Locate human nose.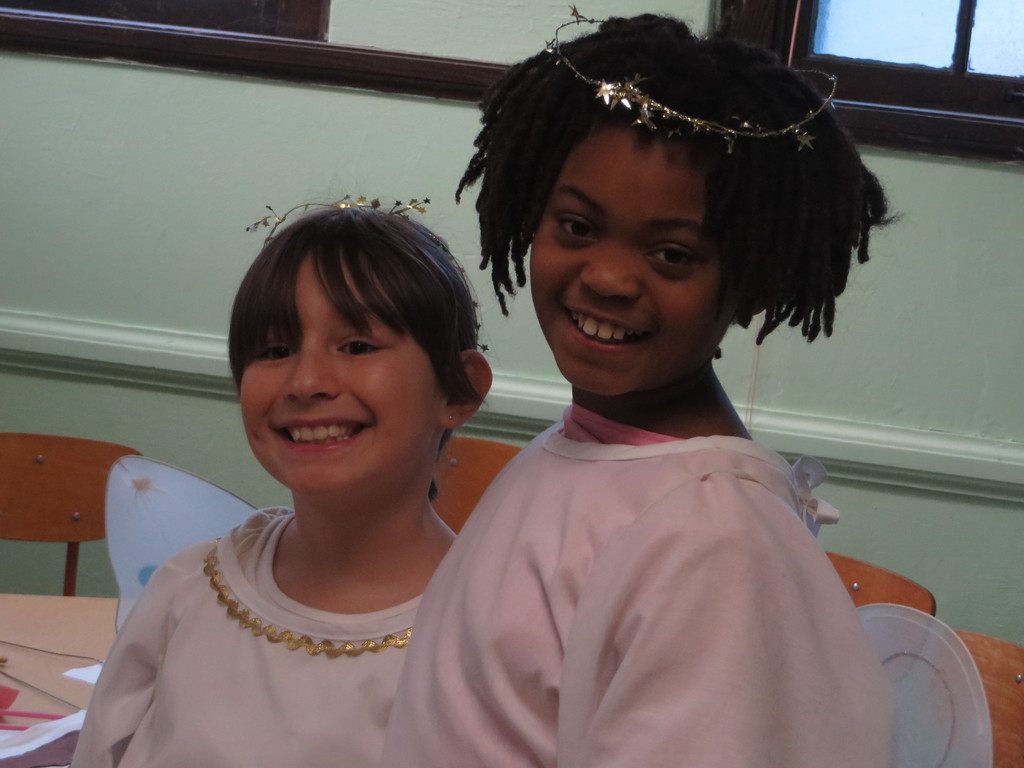
Bounding box: left=578, top=228, right=662, bottom=312.
